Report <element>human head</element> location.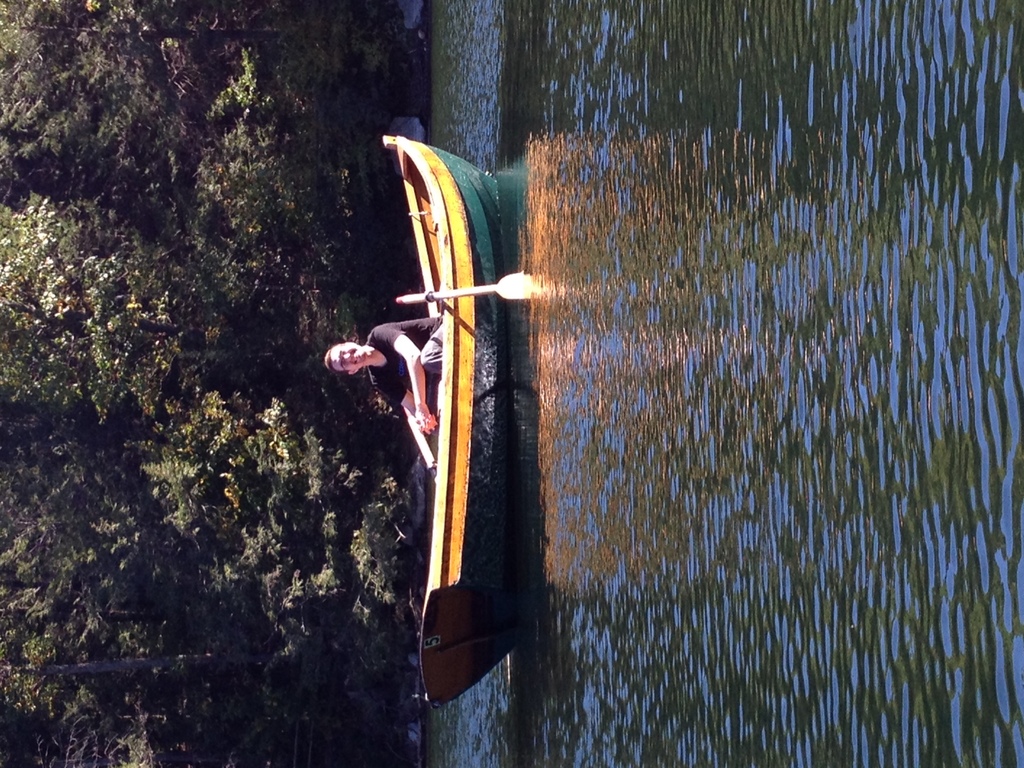
Report: (325, 340, 368, 371).
